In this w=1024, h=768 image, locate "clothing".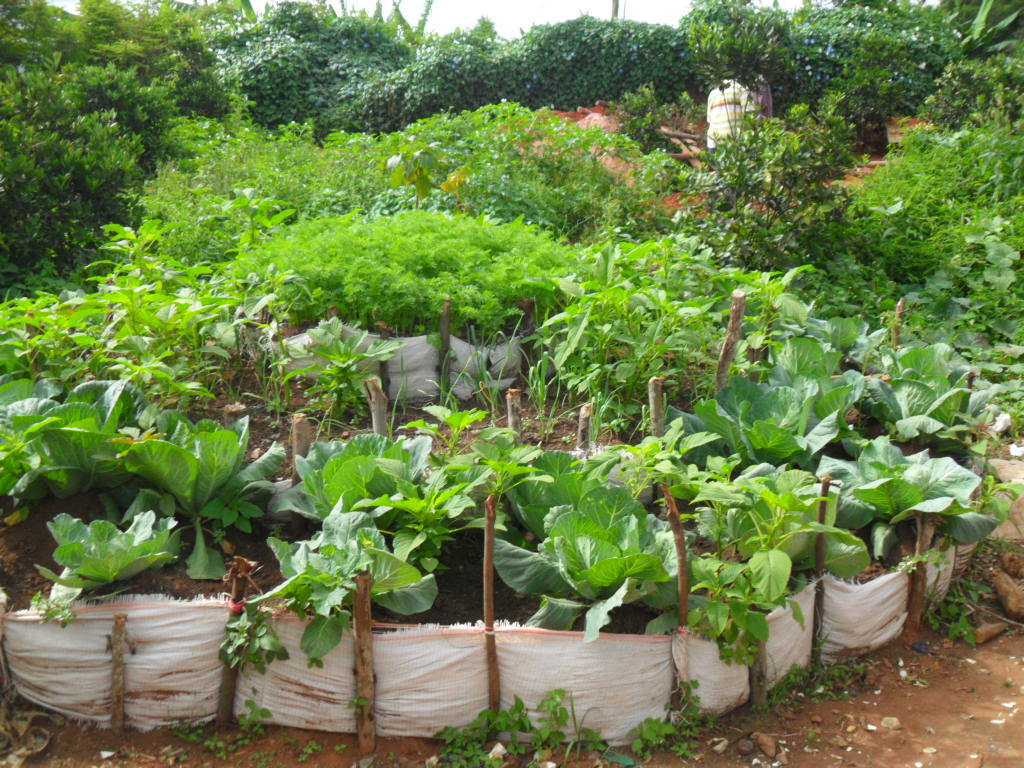
Bounding box: {"x1": 751, "y1": 78, "x2": 770, "y2": 128}.
